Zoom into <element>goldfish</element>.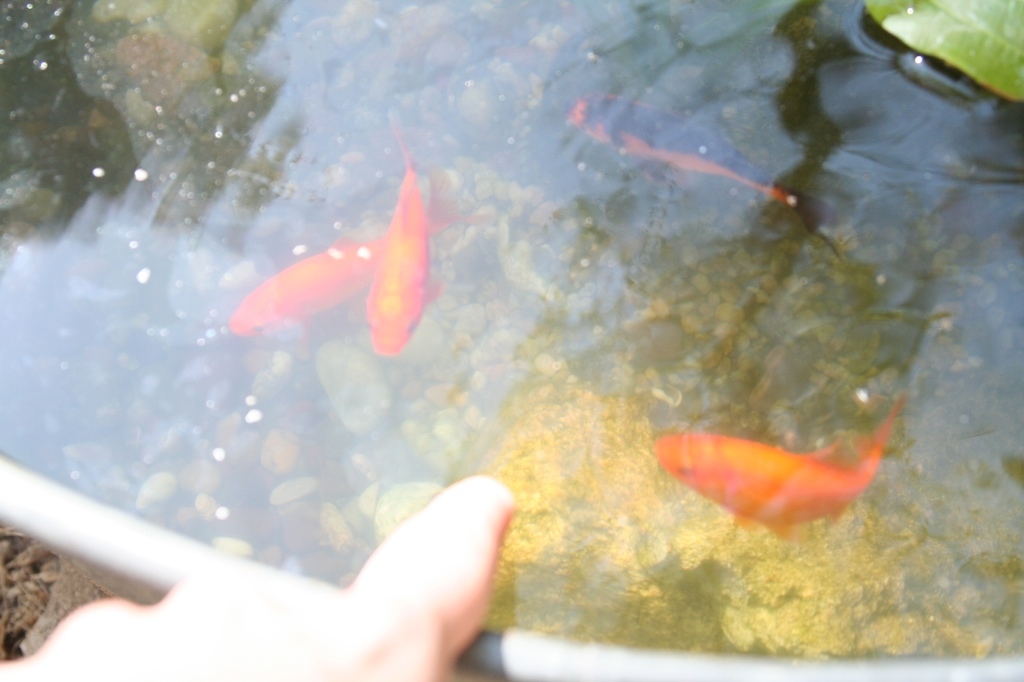
Zoom target: box(647, 390, 898, 531).
